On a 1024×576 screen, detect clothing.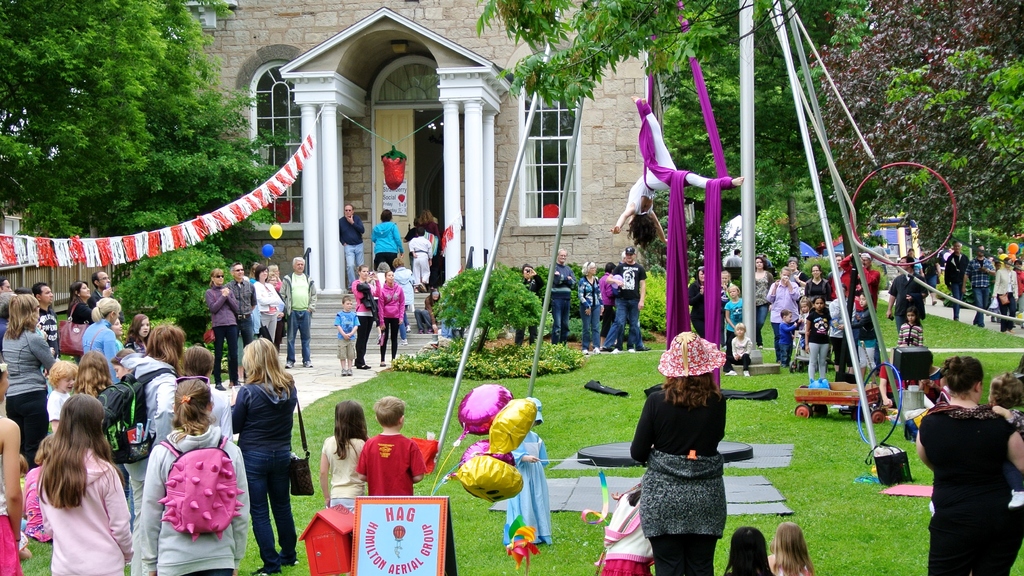
locate(543, 274, 572, 340).
